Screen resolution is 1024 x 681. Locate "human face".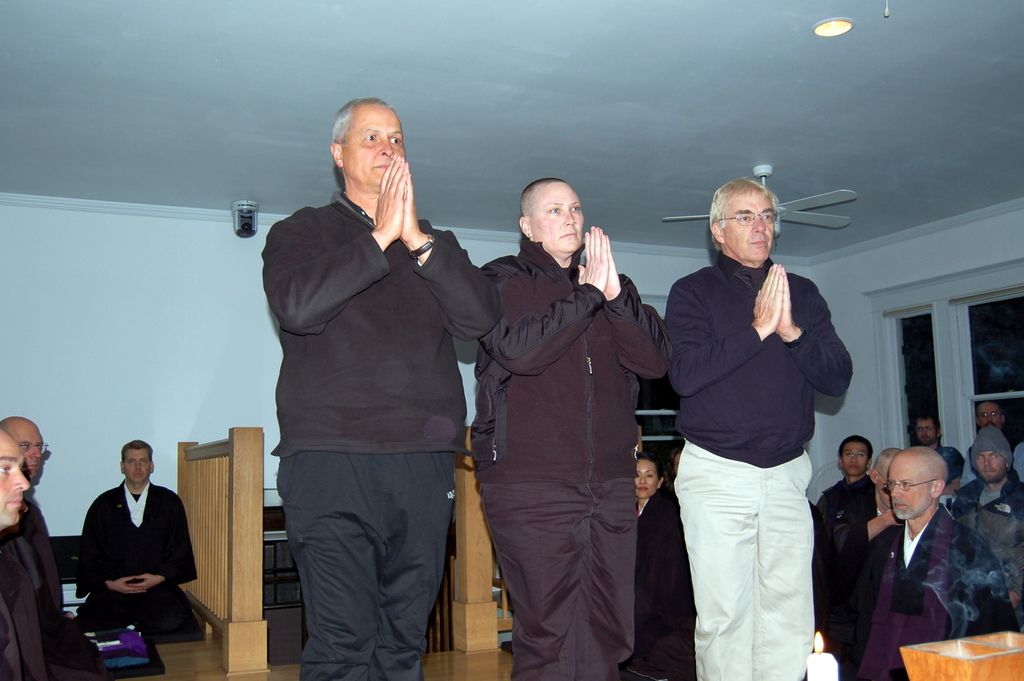
detection(635, 458, 660, 500).
